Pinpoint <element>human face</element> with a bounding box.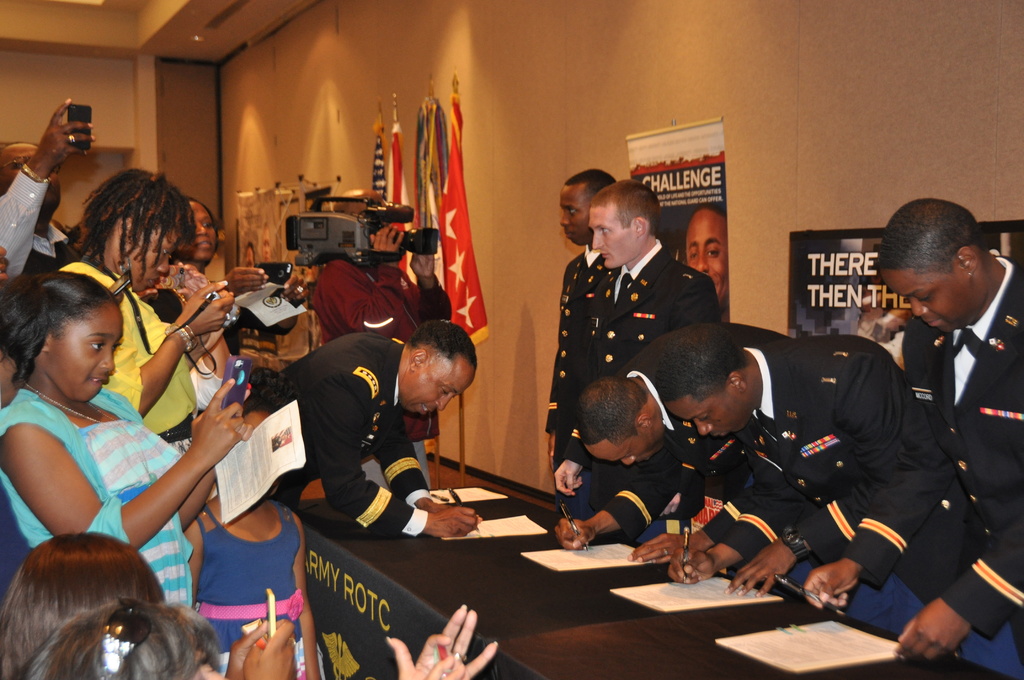
rect(400, 359, 475, 417).
